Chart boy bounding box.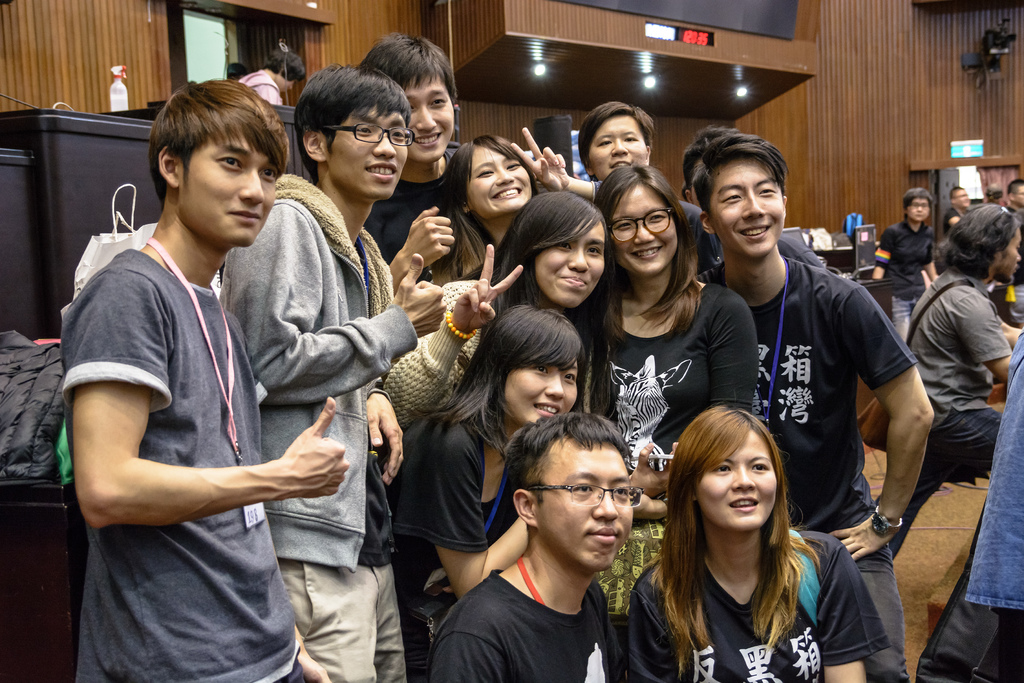
Charted: bbox(65, 83, 351, 682).
